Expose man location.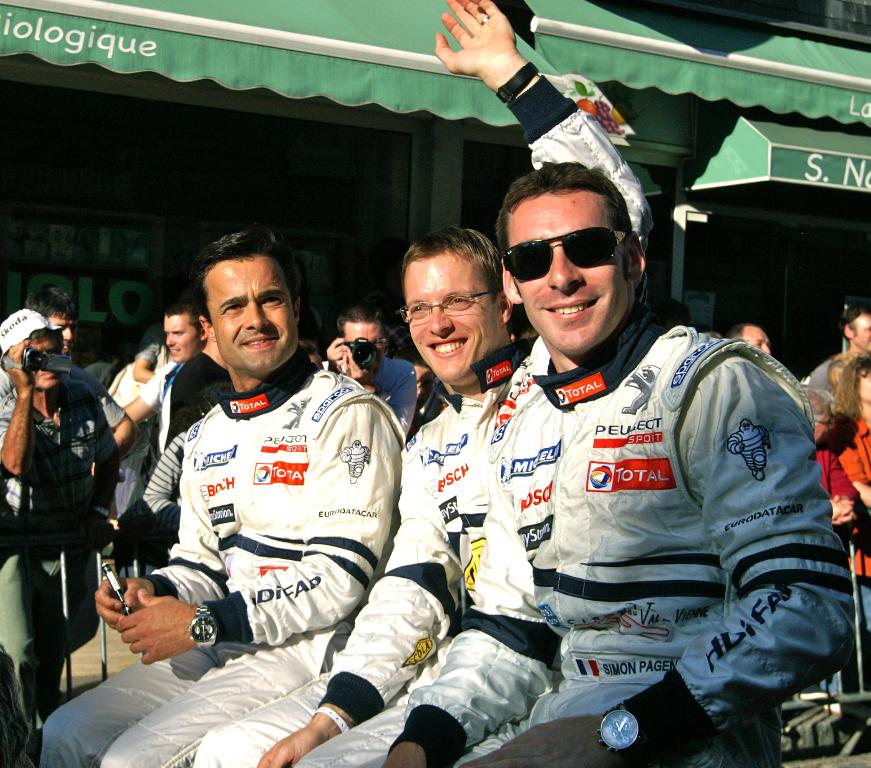
Exposed at (x1=731, y1=322, x2=772, y2=355).
